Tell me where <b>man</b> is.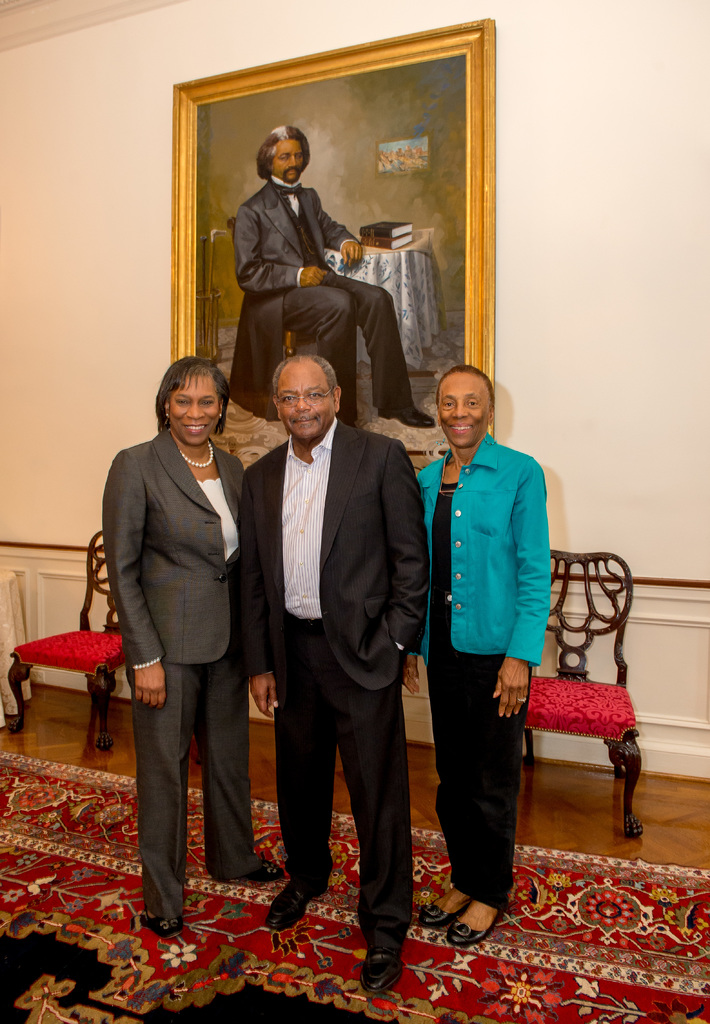
<b>man</b> is at 225,344,439,990.
